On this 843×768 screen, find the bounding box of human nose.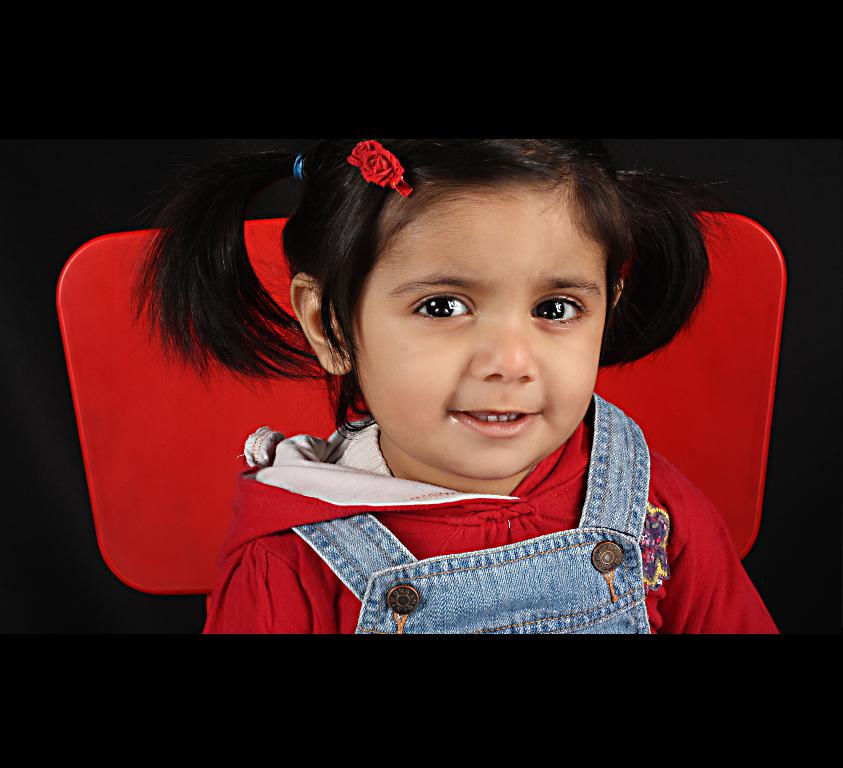
Bounding box: [471,299,542,387].
